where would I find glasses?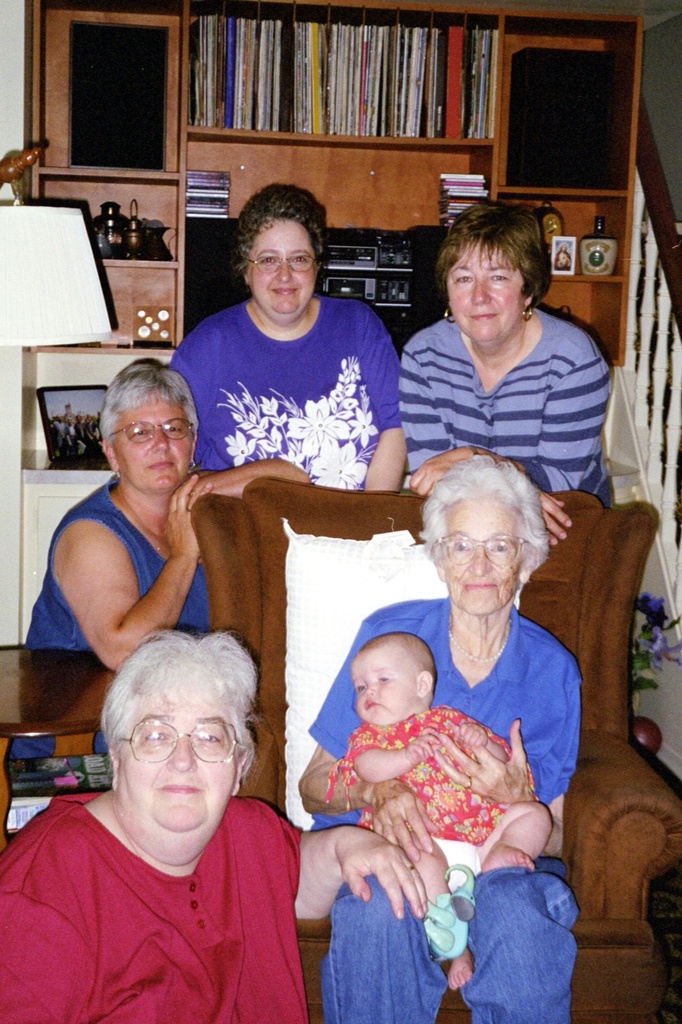
At 245, 257, 313, 276.
